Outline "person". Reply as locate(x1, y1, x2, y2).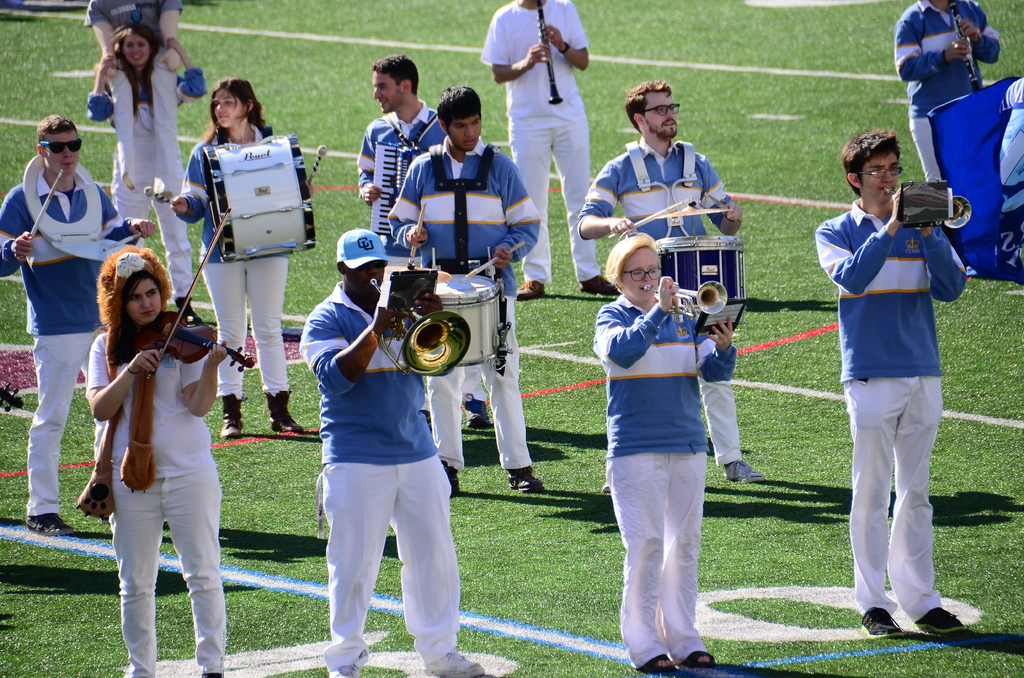
locate(94, 16, 209, 298).
